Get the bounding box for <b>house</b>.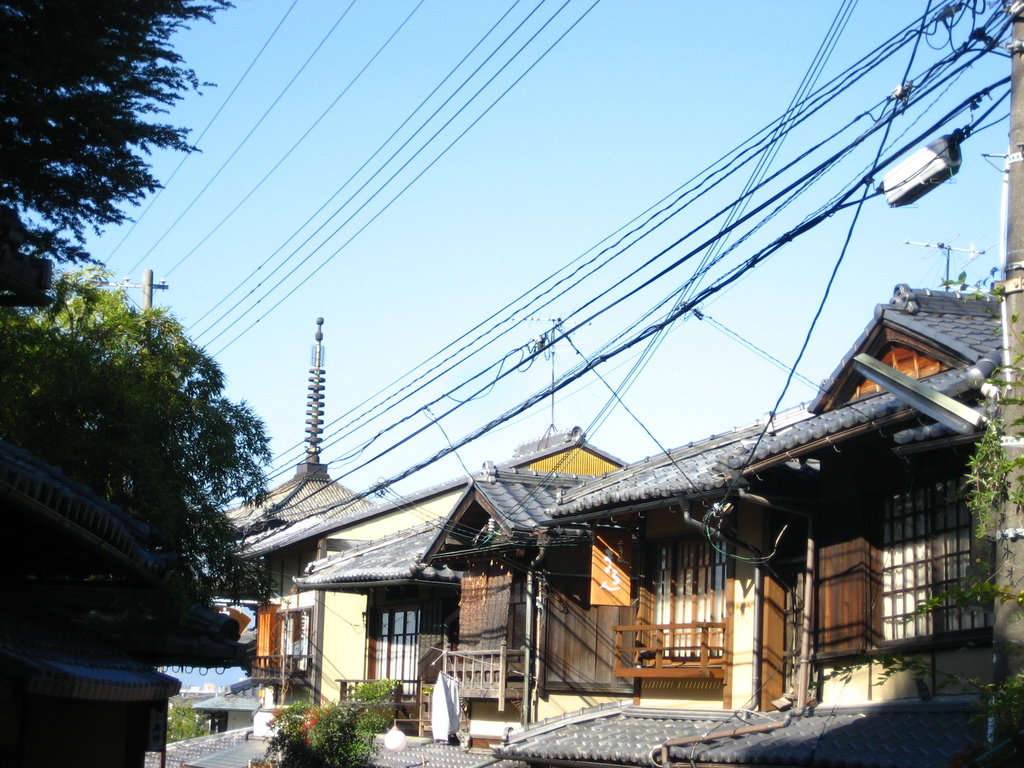
x1=291 y1=289 x2=998 y2=767.
